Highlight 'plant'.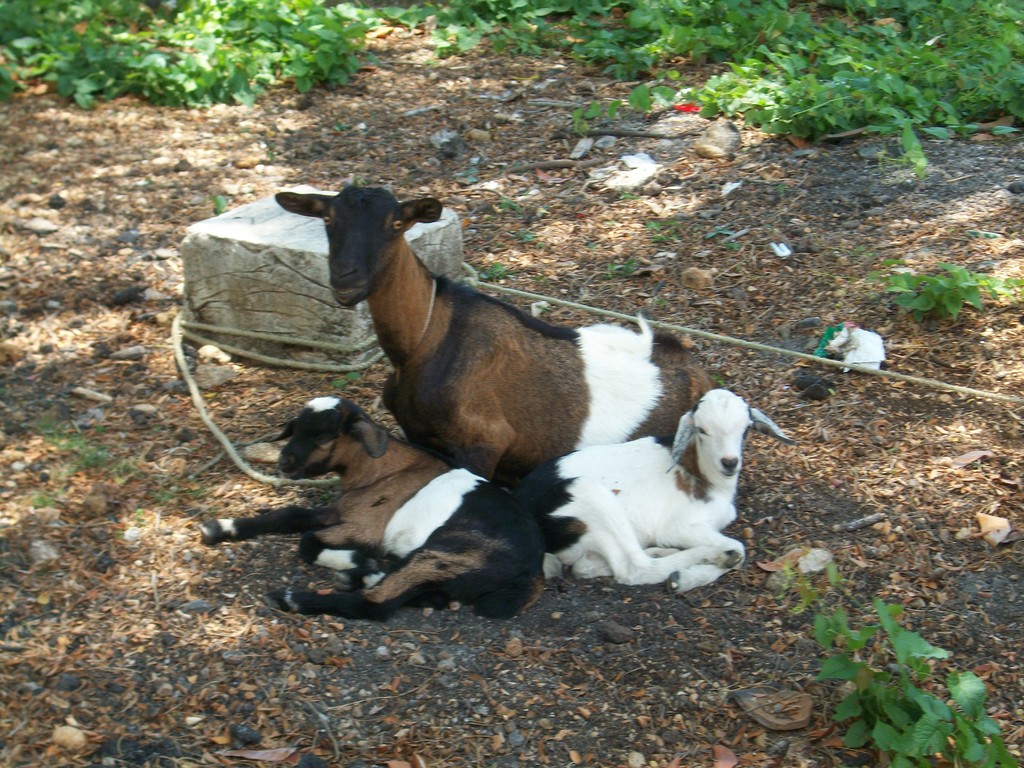
Highlighted region: box=[330, 368, 362, 390].
